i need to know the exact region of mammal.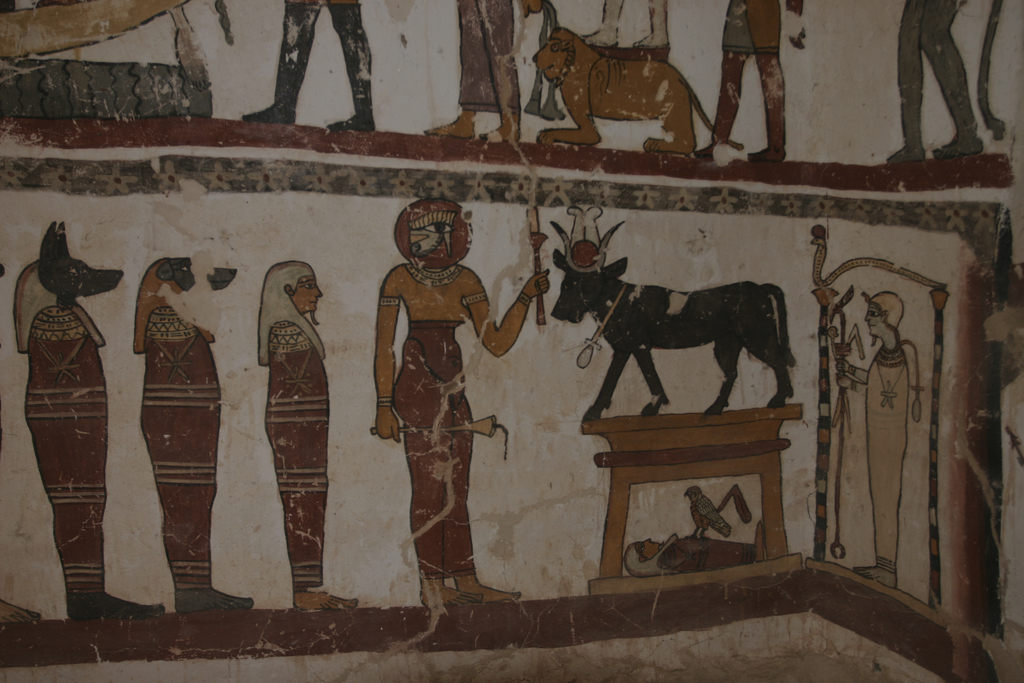
Region: 255/258/357/608.
